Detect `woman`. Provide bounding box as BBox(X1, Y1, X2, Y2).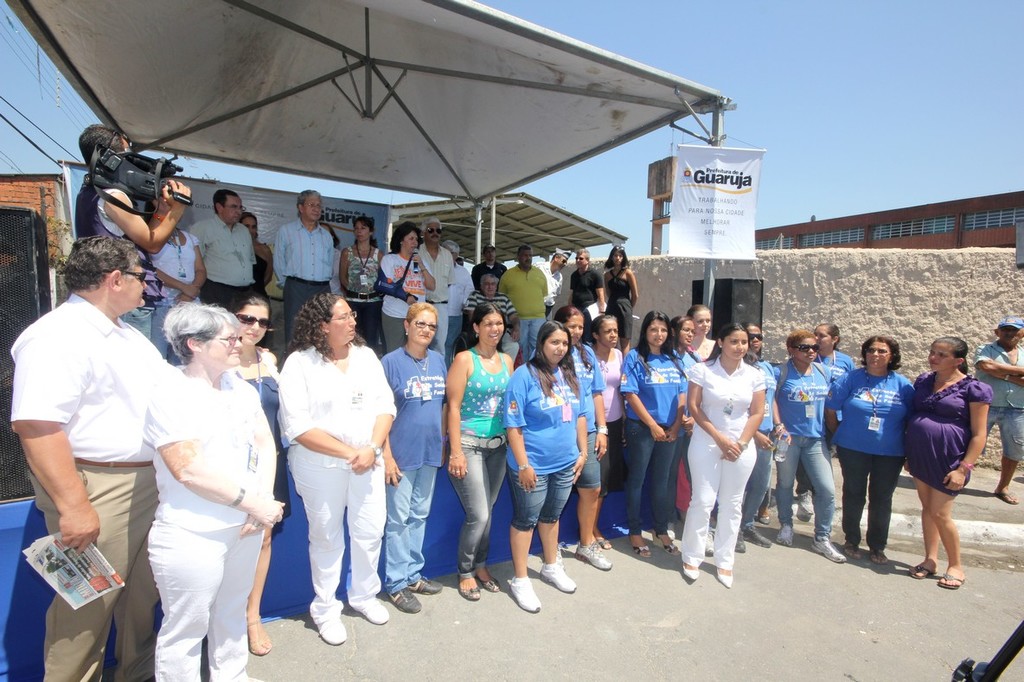
BBox(221, 287, 291, 661).
